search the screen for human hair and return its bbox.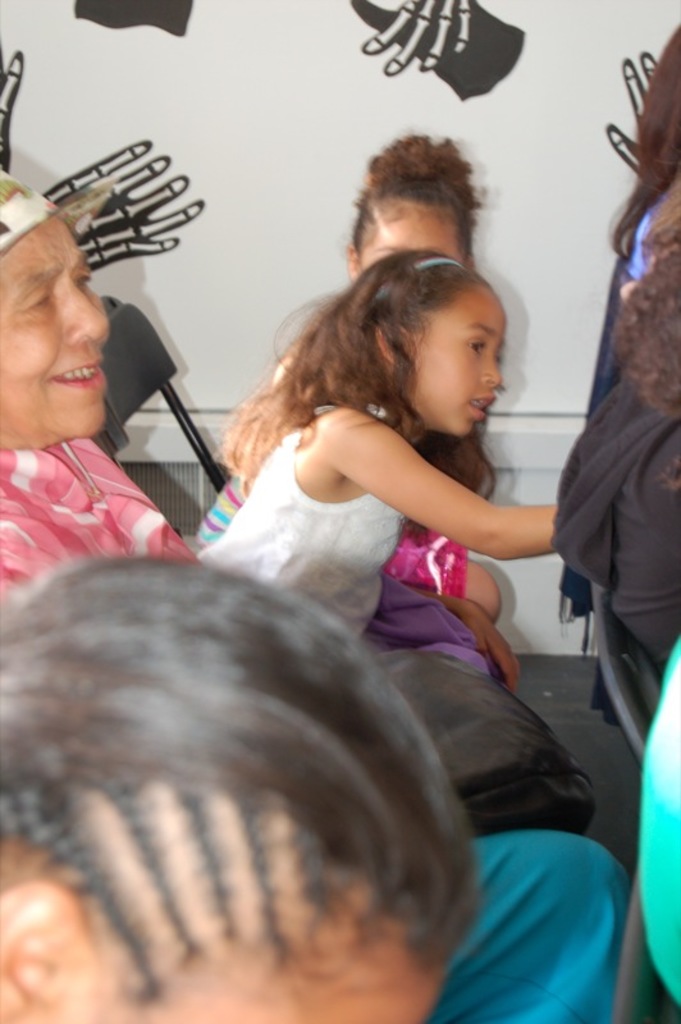
Found: l=218, t=383, r=307, b=490.
